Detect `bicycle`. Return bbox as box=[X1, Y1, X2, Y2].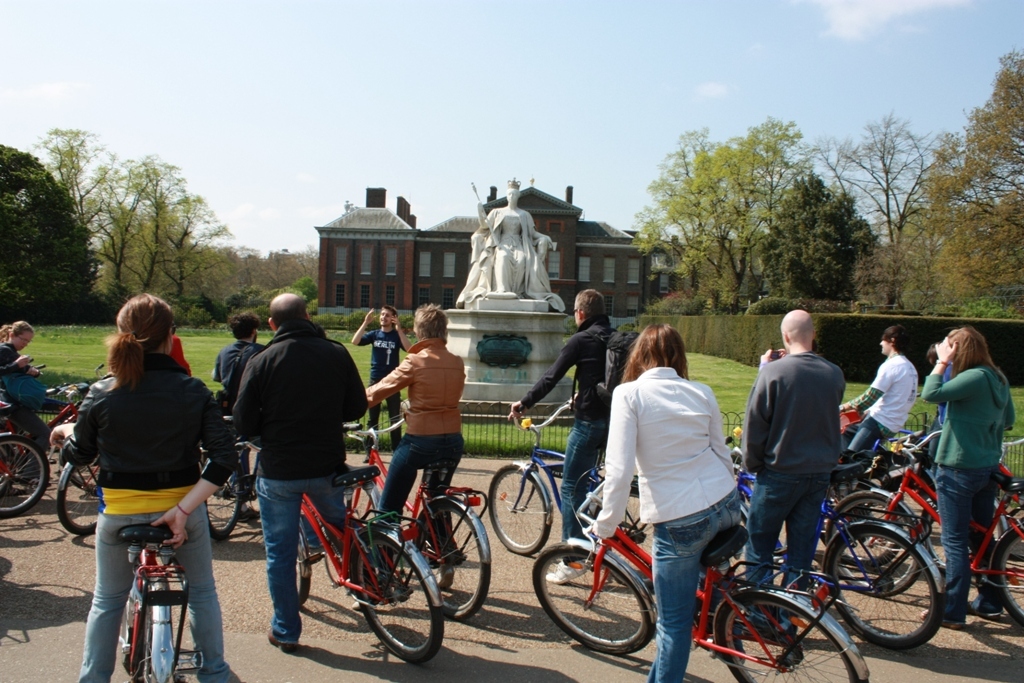
box=[193, 408, 268, 549].
